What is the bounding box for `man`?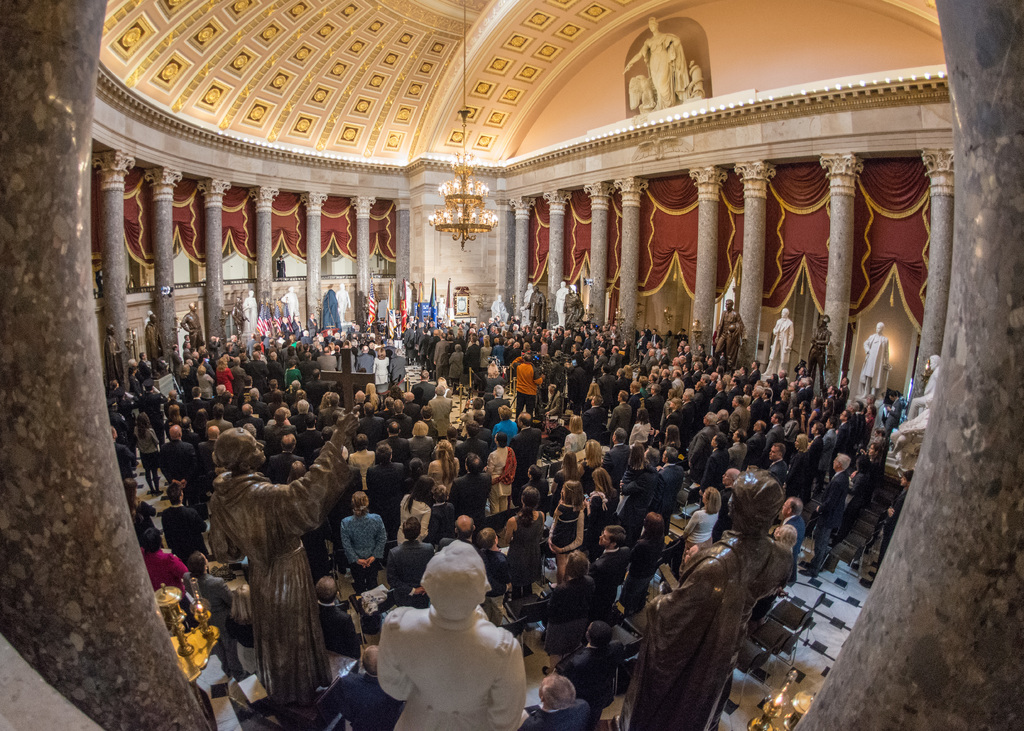
552:623:630:707.
